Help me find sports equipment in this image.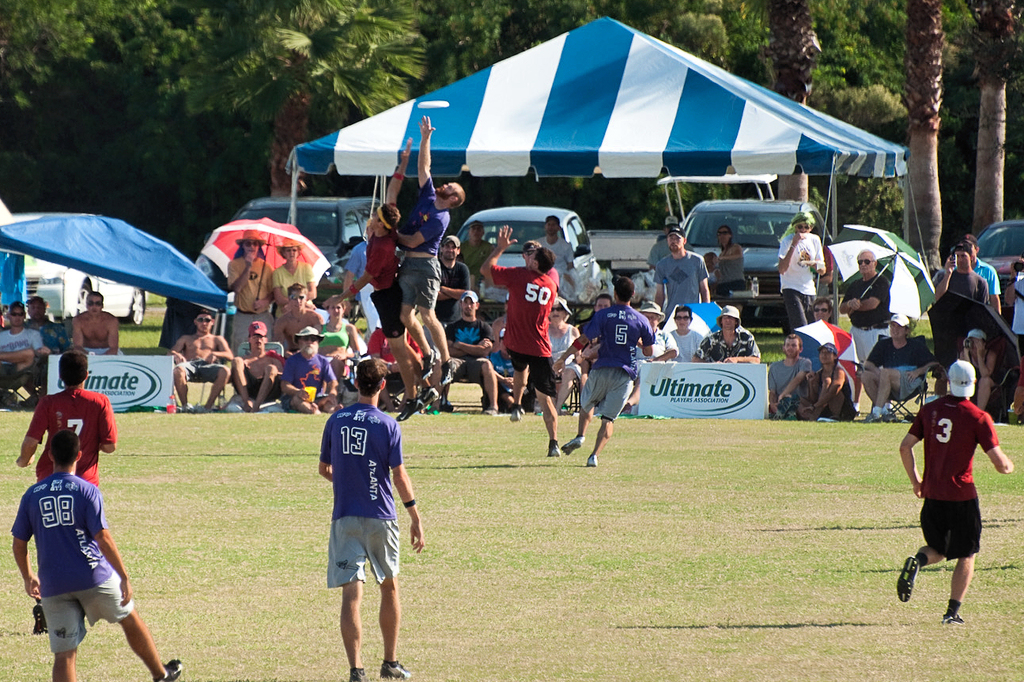
Found it: <region>32, 602, 47, 634</region>.
